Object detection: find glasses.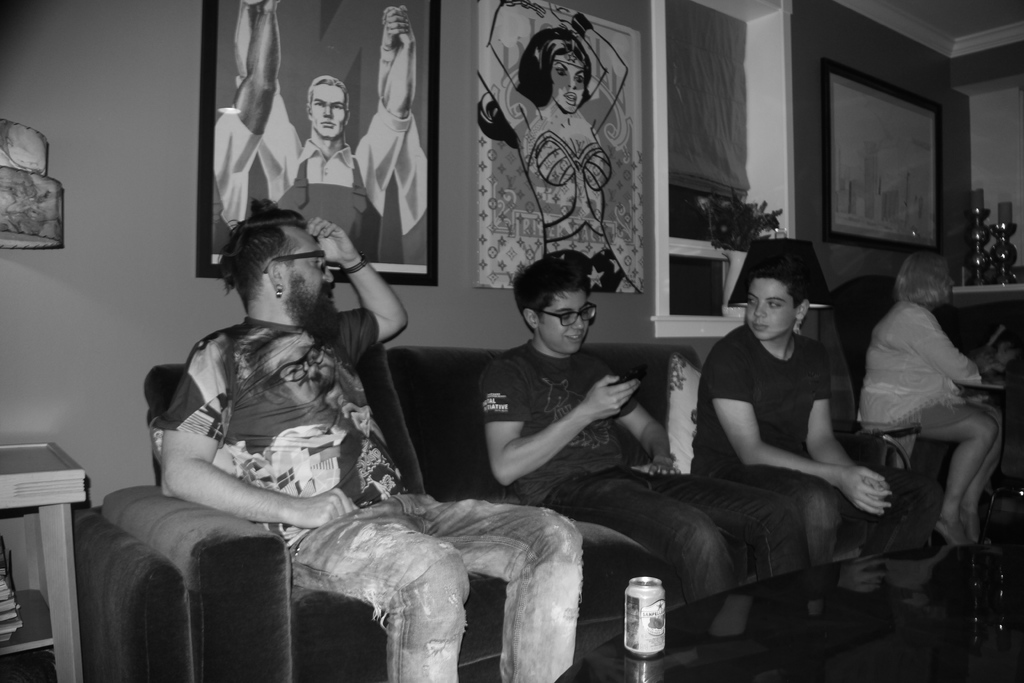
crop(542, 300, 596, 330).
